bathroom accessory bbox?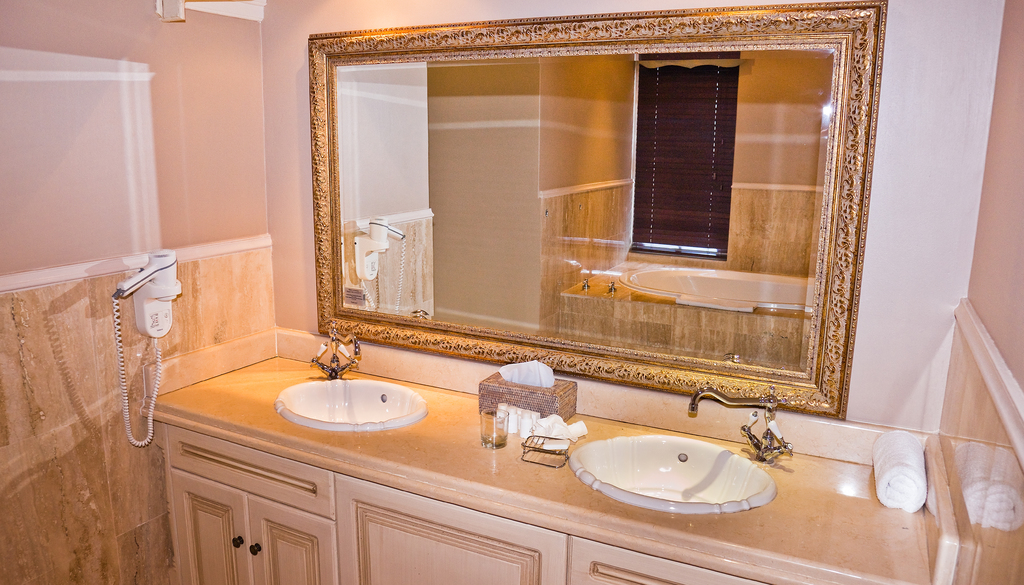
box(310, 319, 360, 380)
